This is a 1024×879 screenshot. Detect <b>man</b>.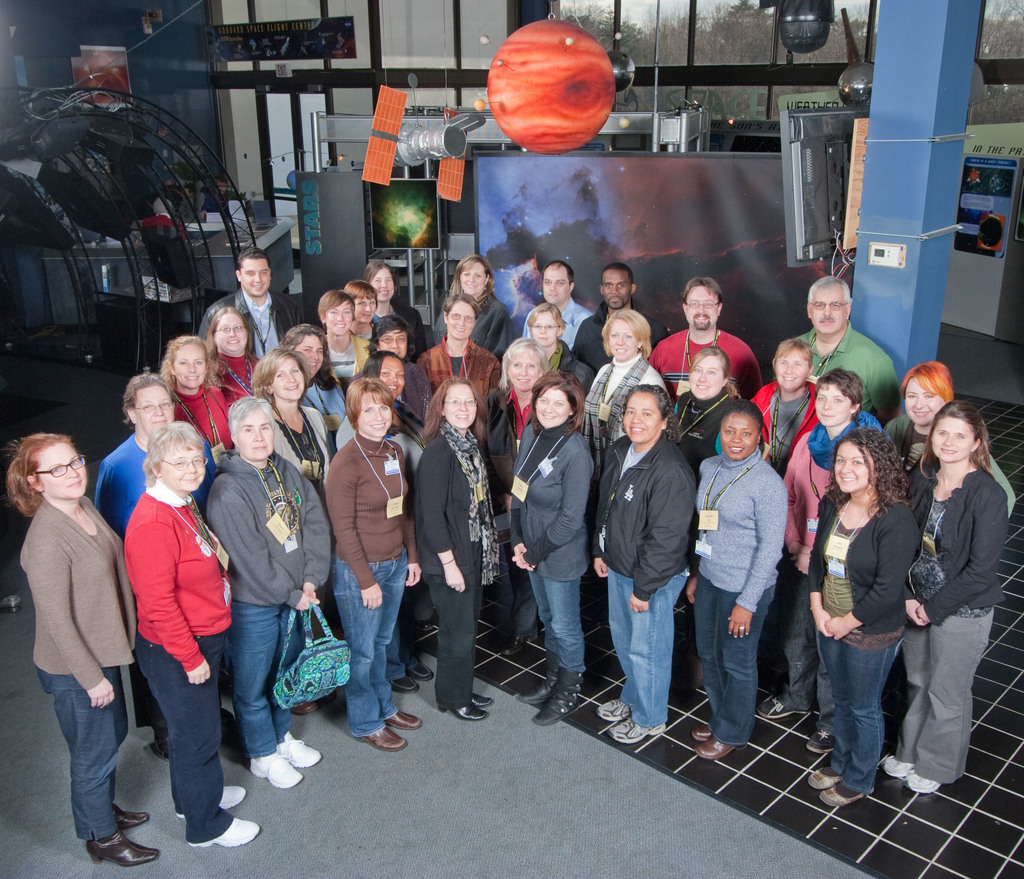
[x1=196, y1=245, x2=305, y2=360].
